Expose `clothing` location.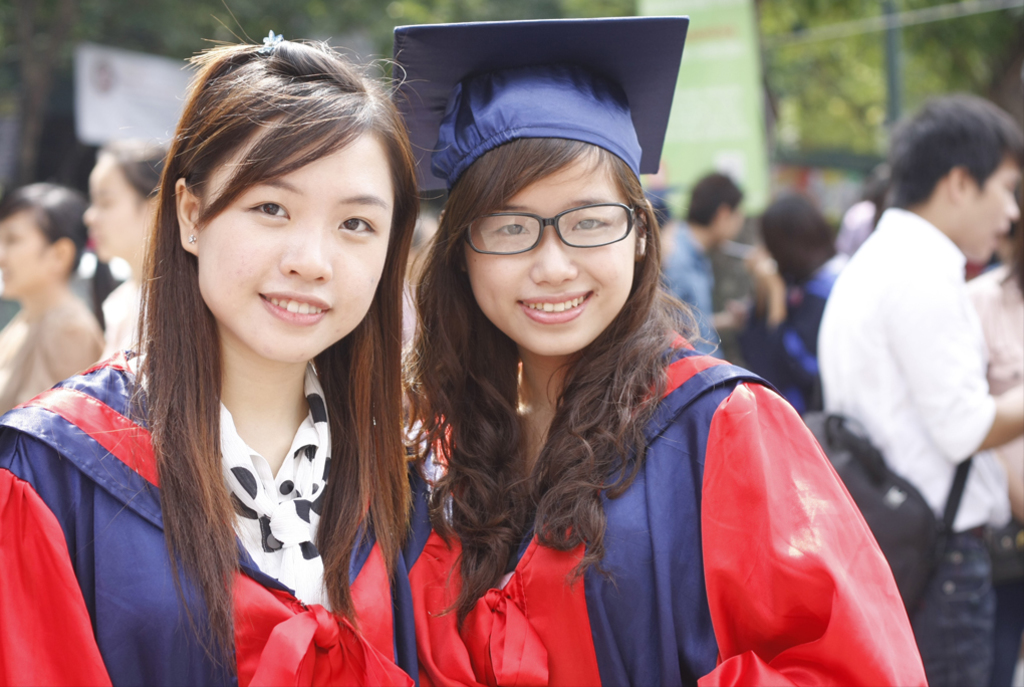
Exposed at <box>734,249,848,419</box>.
